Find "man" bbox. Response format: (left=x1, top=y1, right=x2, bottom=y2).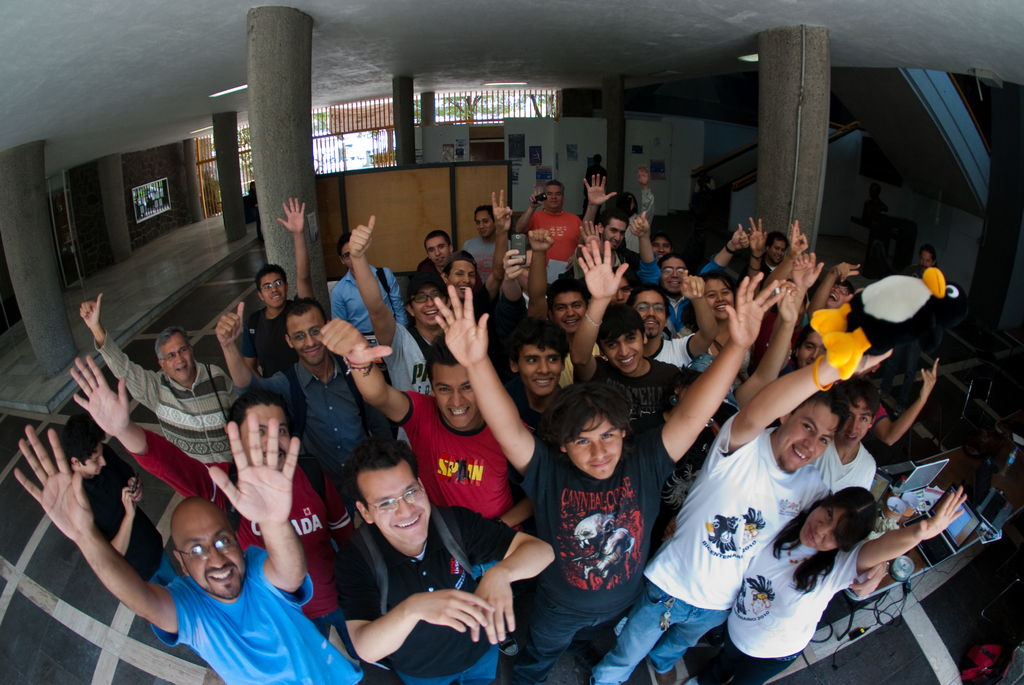
(left=441, top=190, right=515, bottom=330).
